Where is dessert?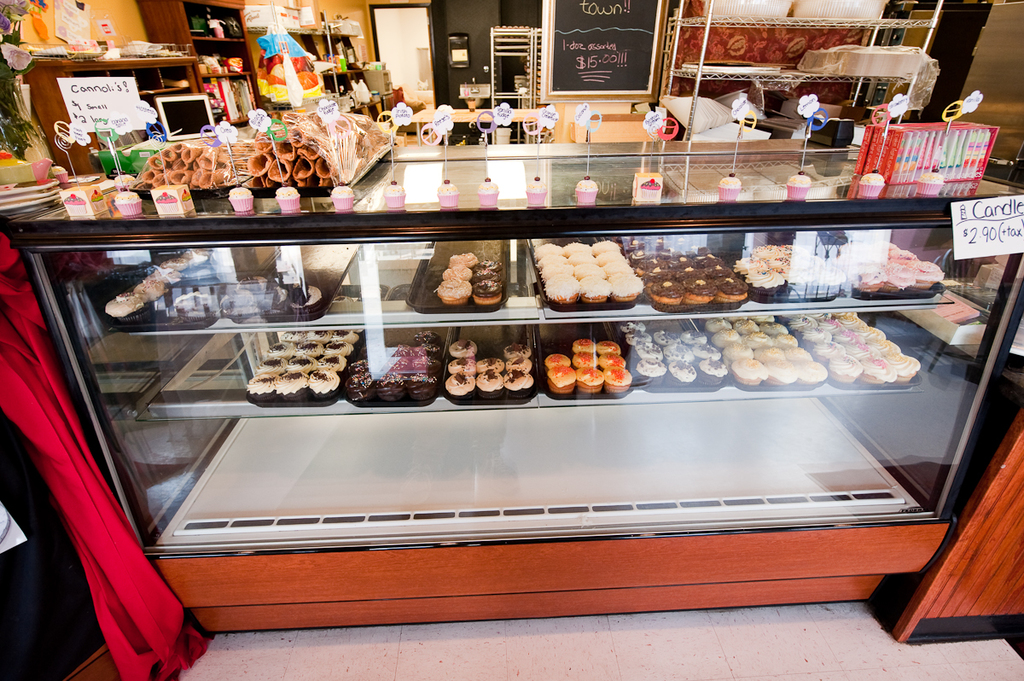
(638, 358, 669, 382).
